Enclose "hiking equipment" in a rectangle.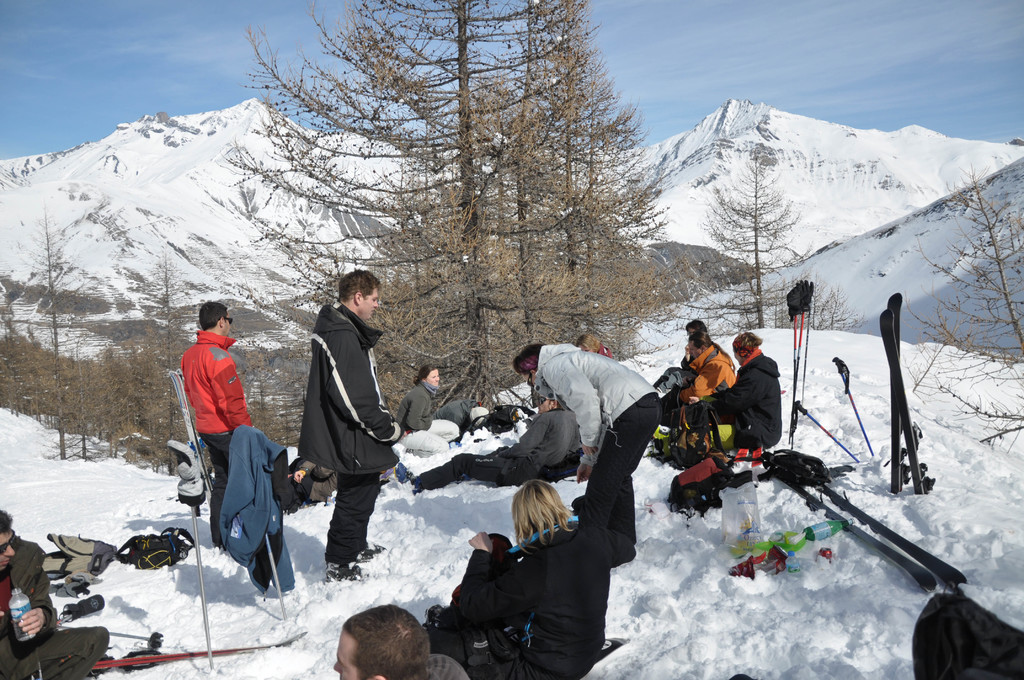
BBox(37, 529, 124, 579).
